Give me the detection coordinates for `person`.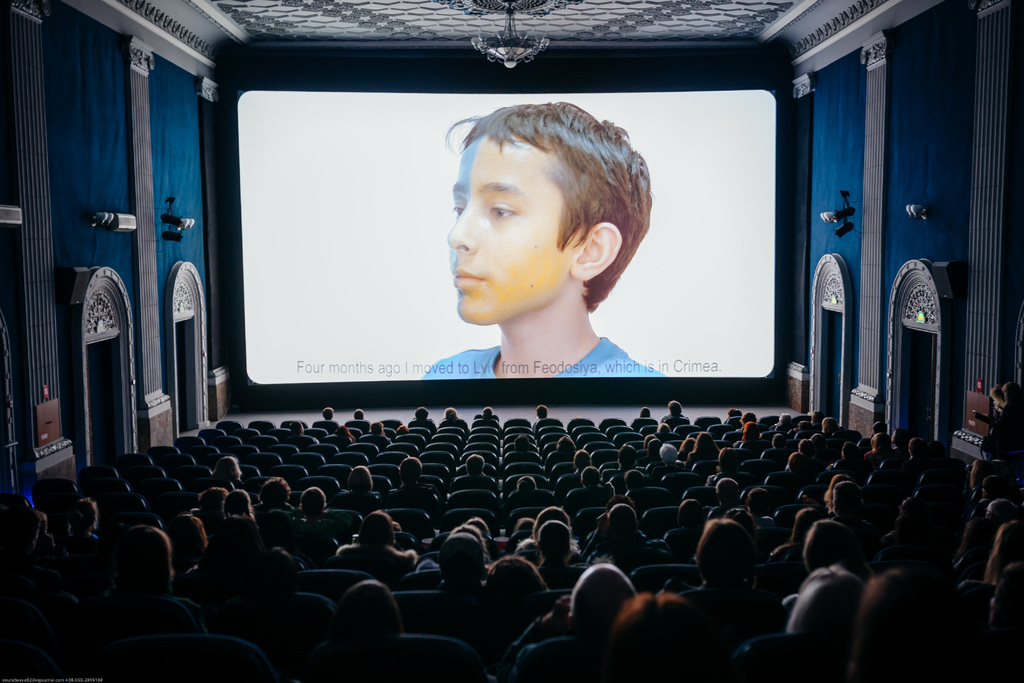
l=175, t=518, r=216, b=585.
